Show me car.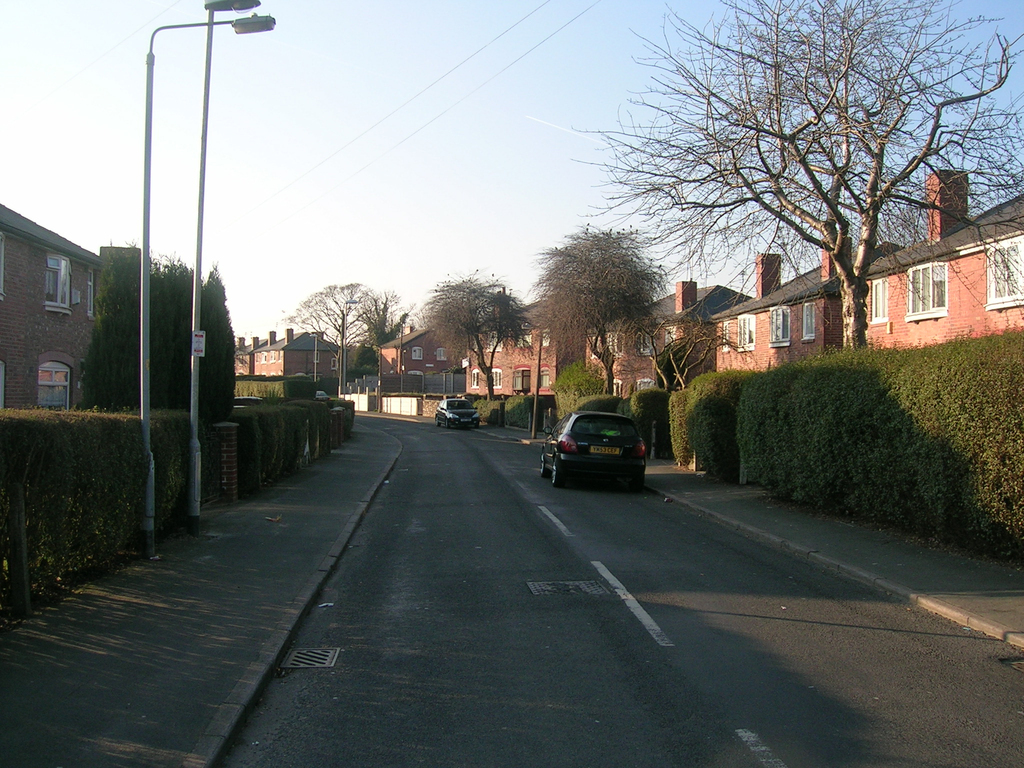
car is here: select_region(538, 412, 646, 486).
